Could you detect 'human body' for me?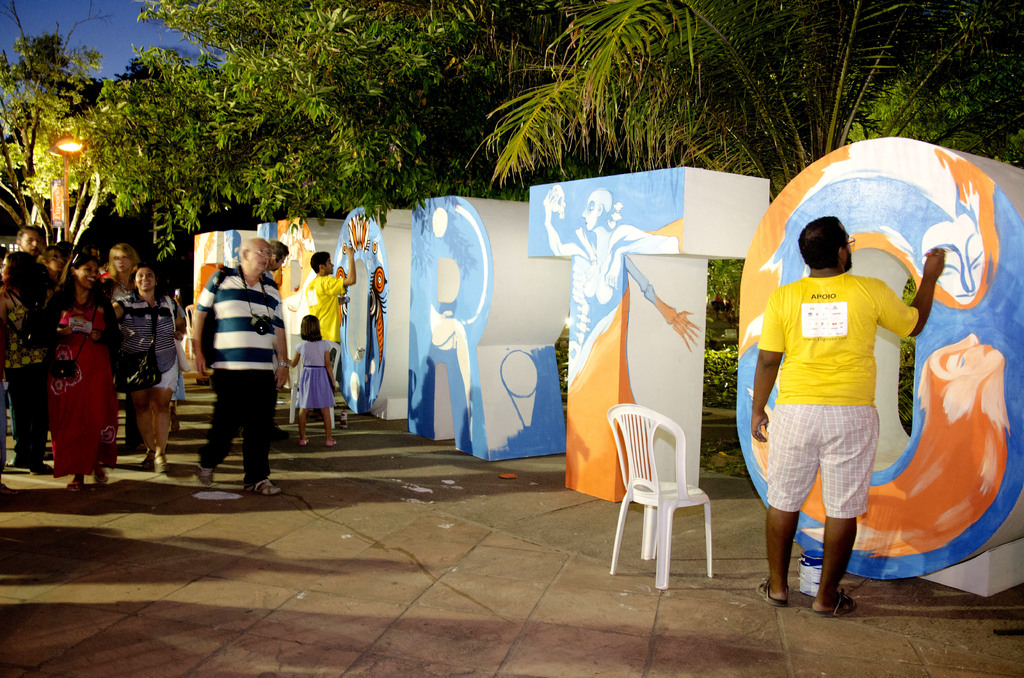
Detection result: x1=192, y1=262, x2=285, y2=497.
